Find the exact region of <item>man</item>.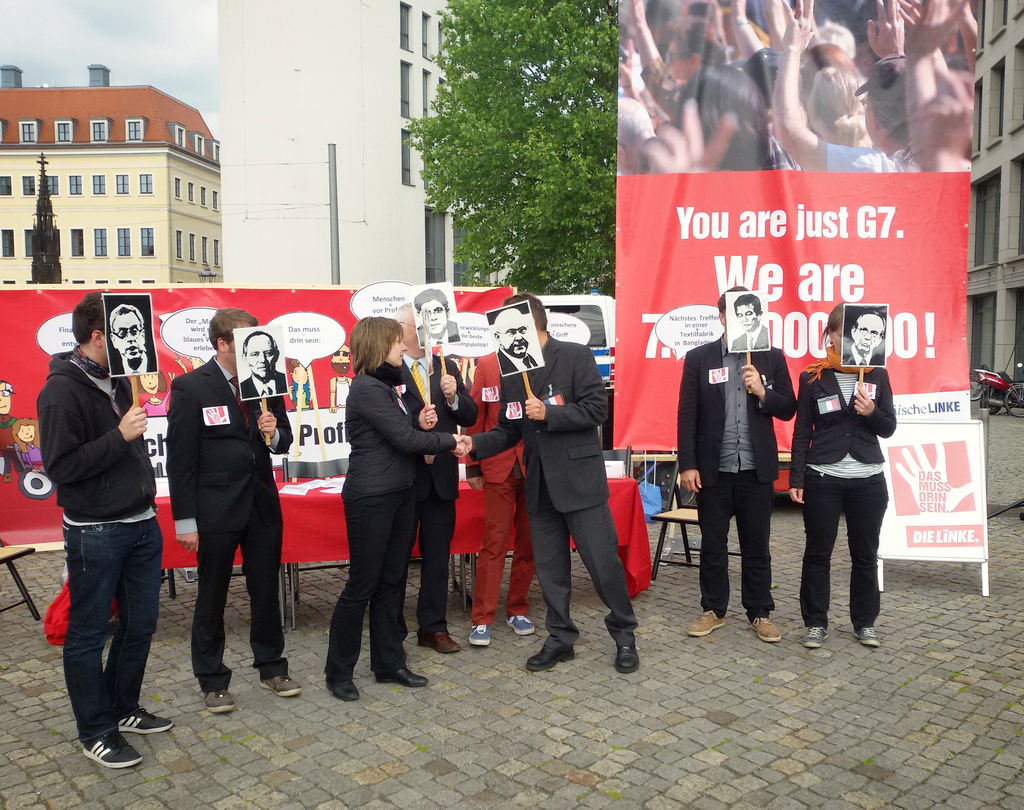
Exact region: bbox=[417, 287, 462, 350].
